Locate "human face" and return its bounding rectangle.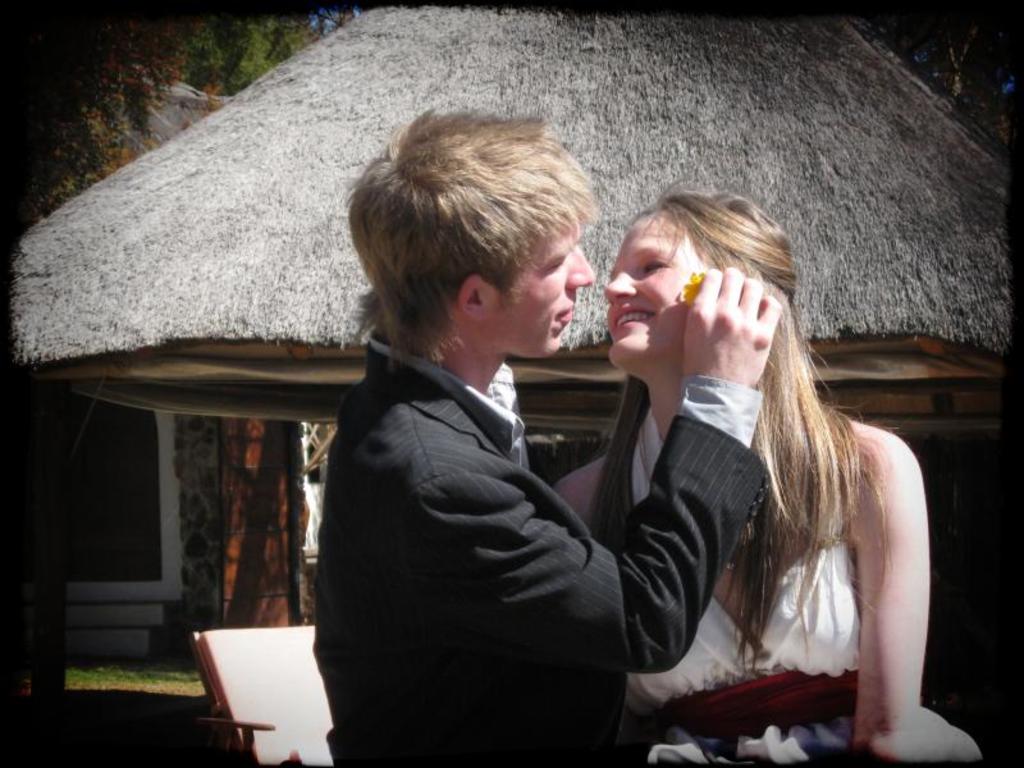
488,218,590,349.
